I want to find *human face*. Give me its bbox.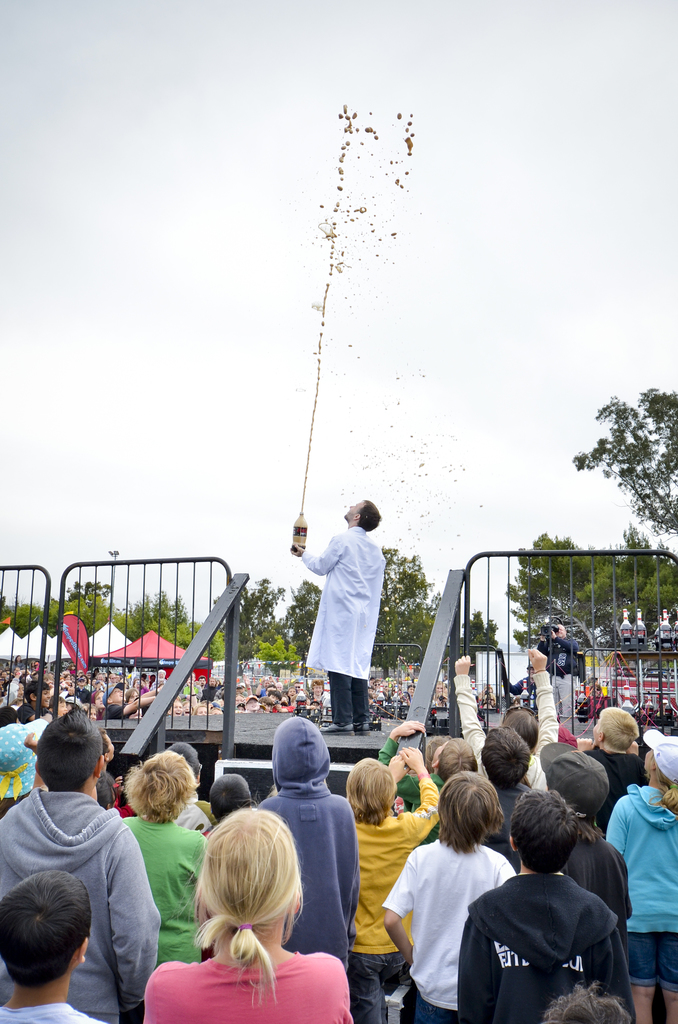
<bbox>595, 717, 605, 745</bbox>.
